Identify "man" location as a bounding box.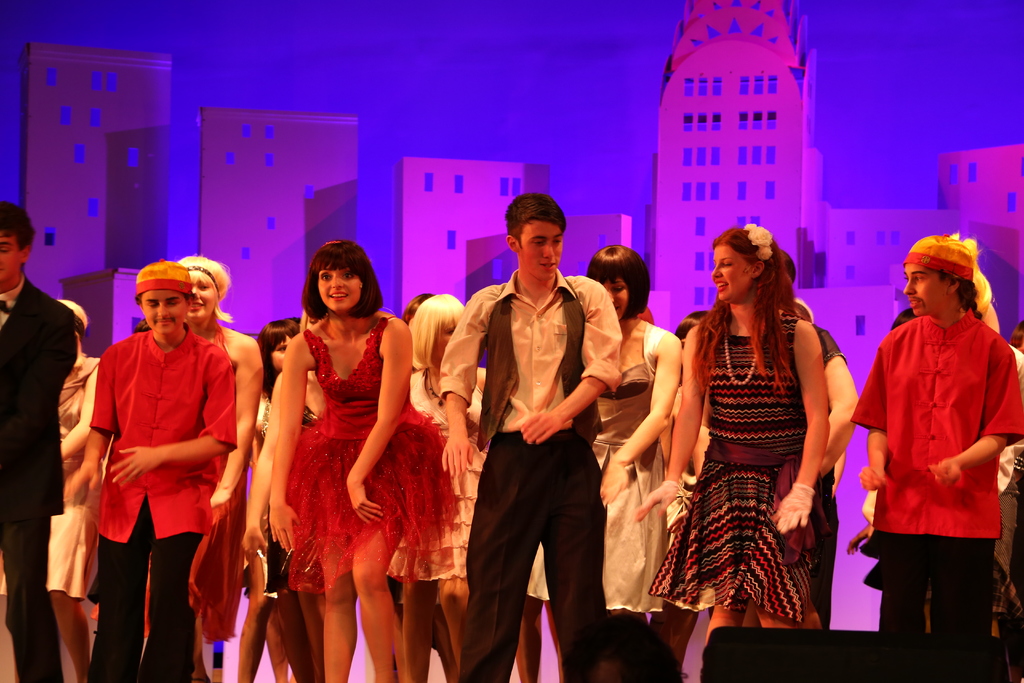
rect(448, 194, 623, 669).
